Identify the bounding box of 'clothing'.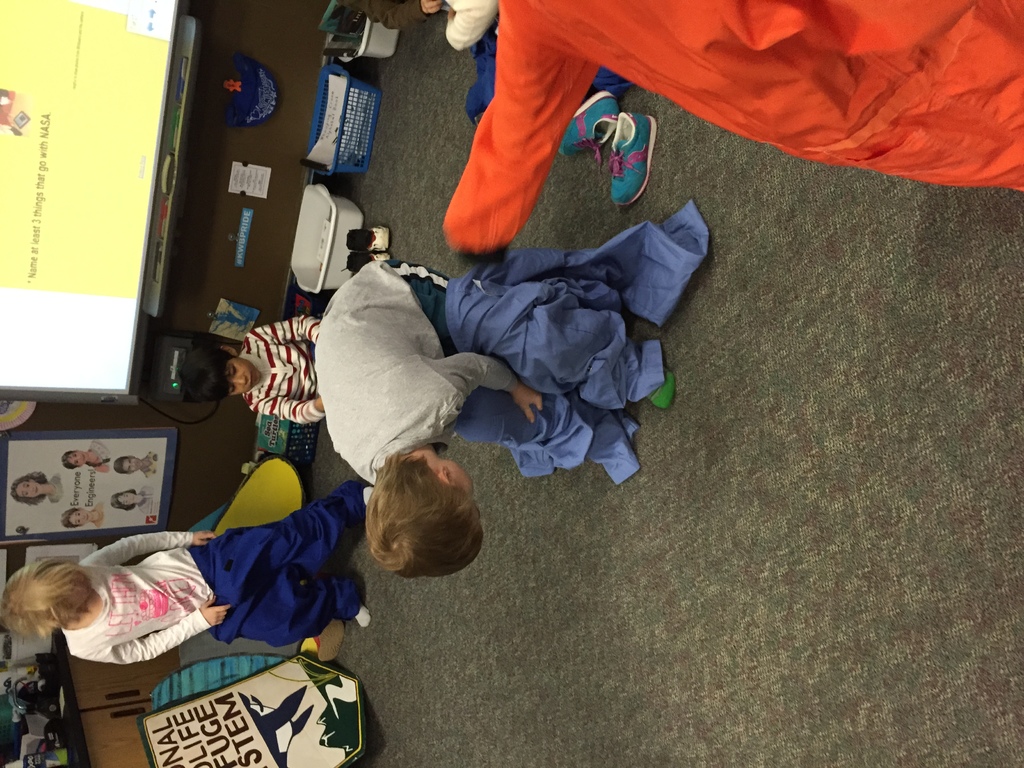
51:539:209:654.
